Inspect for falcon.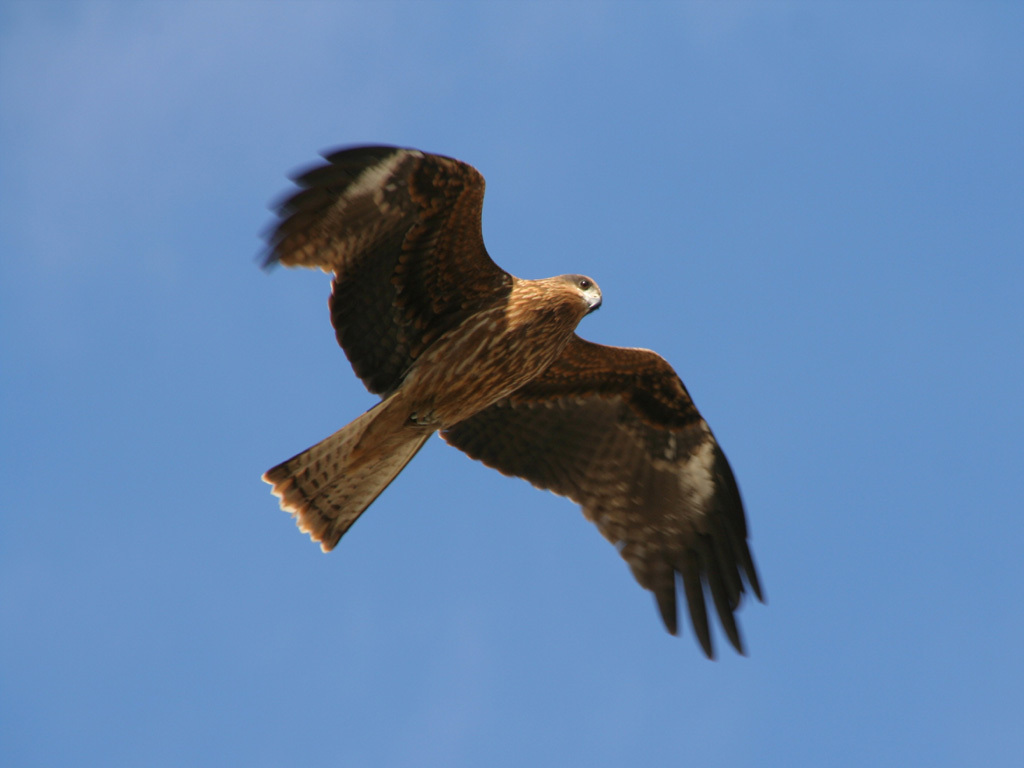
Inspection: box=[262, 142, 770, 663].
